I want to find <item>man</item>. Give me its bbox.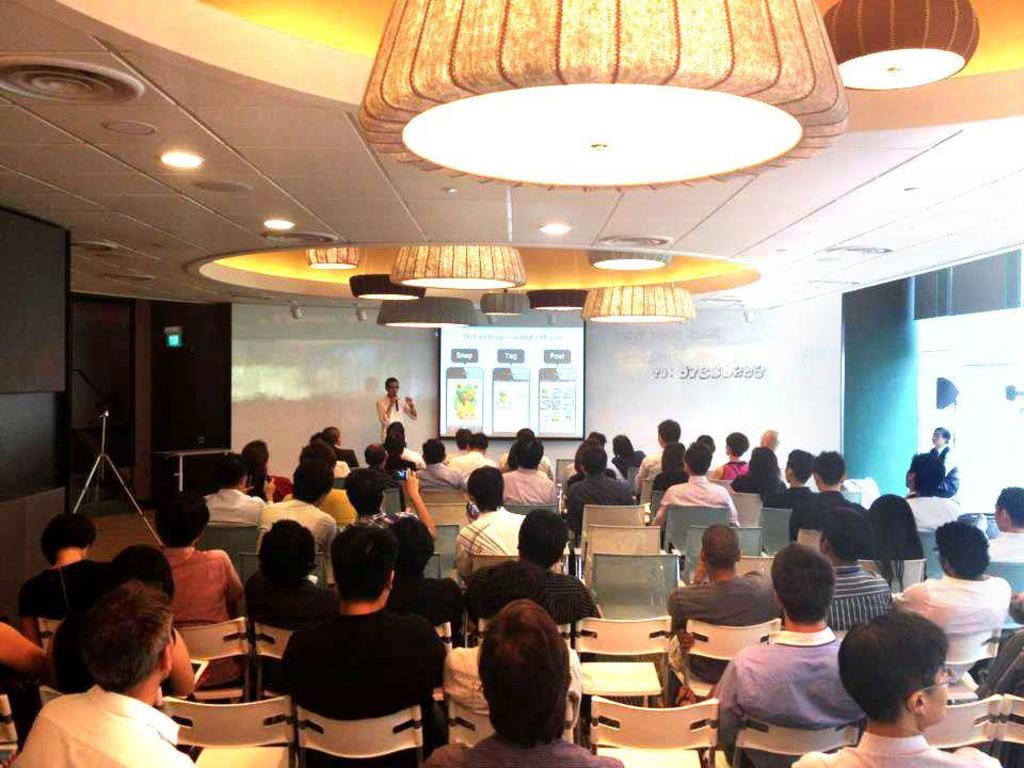
bbox=[793, 613, 994, 767].
